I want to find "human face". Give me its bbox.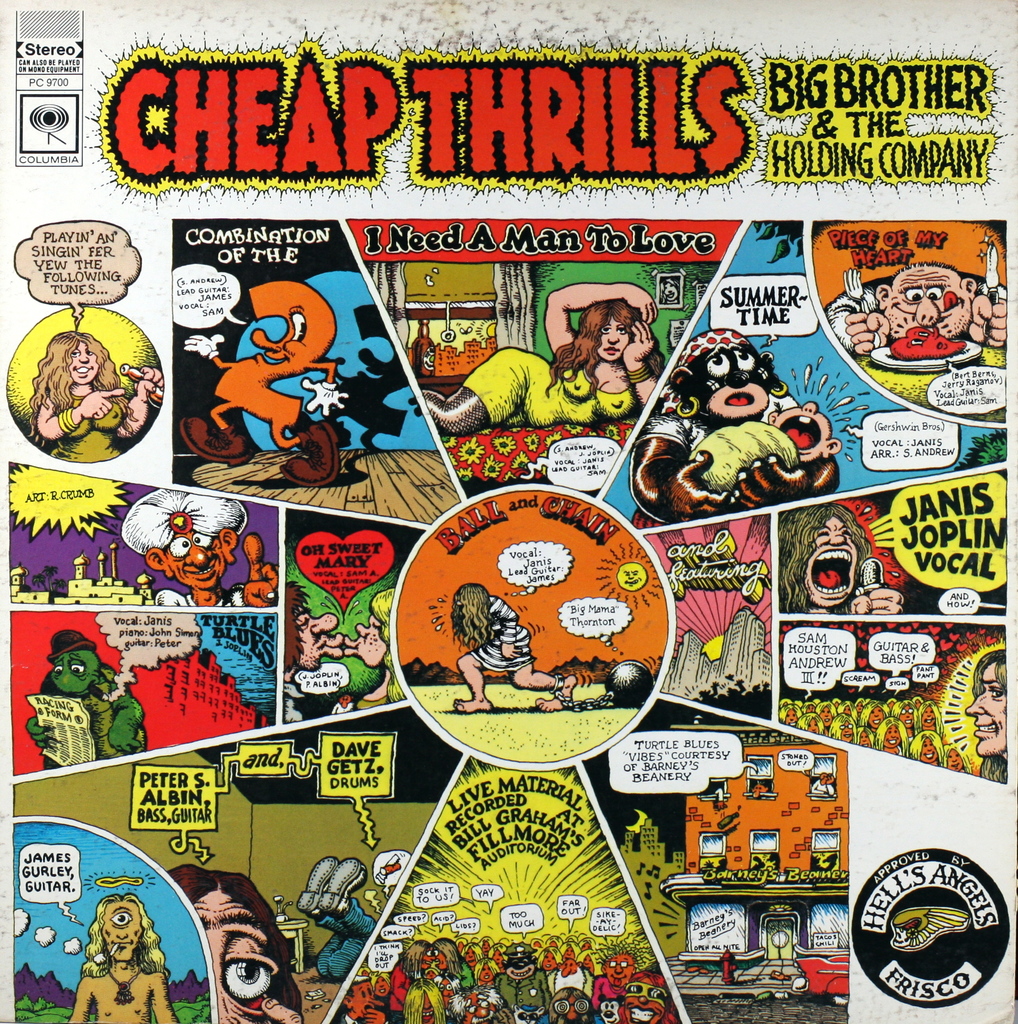
<bbox>343, 614, 387, 665</bbox>.
